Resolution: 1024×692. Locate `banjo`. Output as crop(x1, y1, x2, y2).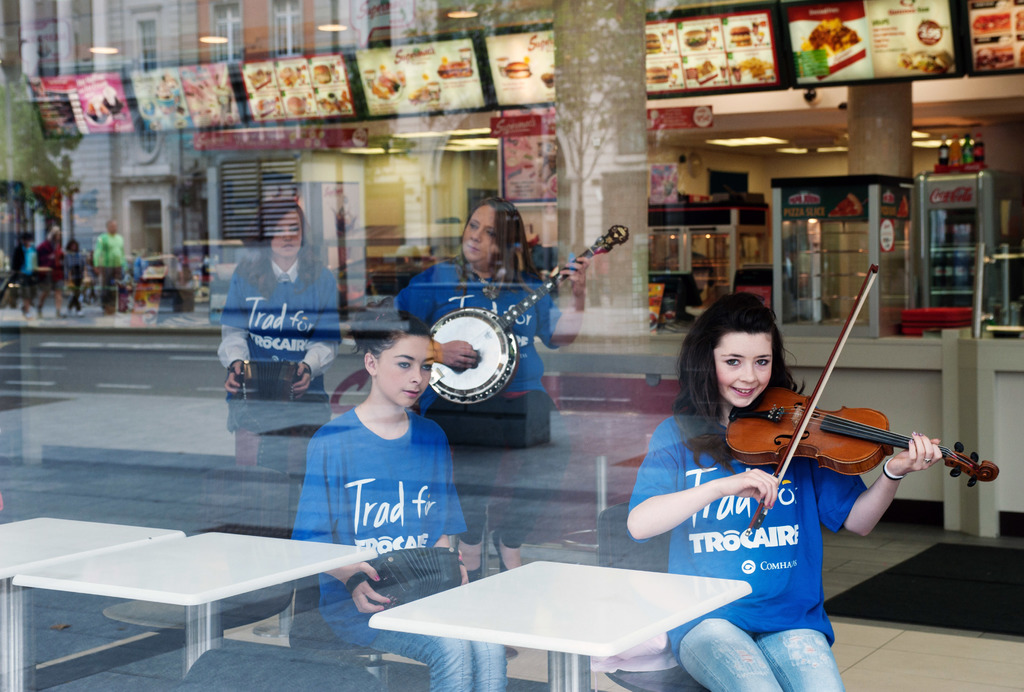
crop(426, 221, 637, 405).
